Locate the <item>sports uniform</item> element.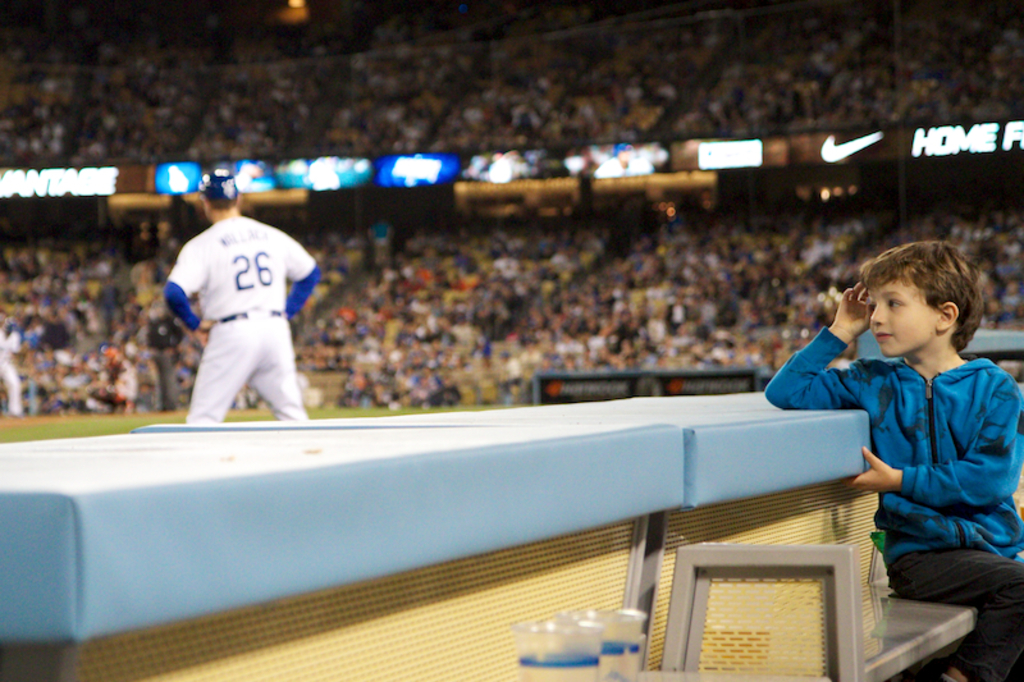
Element bbox: [left=161, top=173, right=317, bottom=421].
